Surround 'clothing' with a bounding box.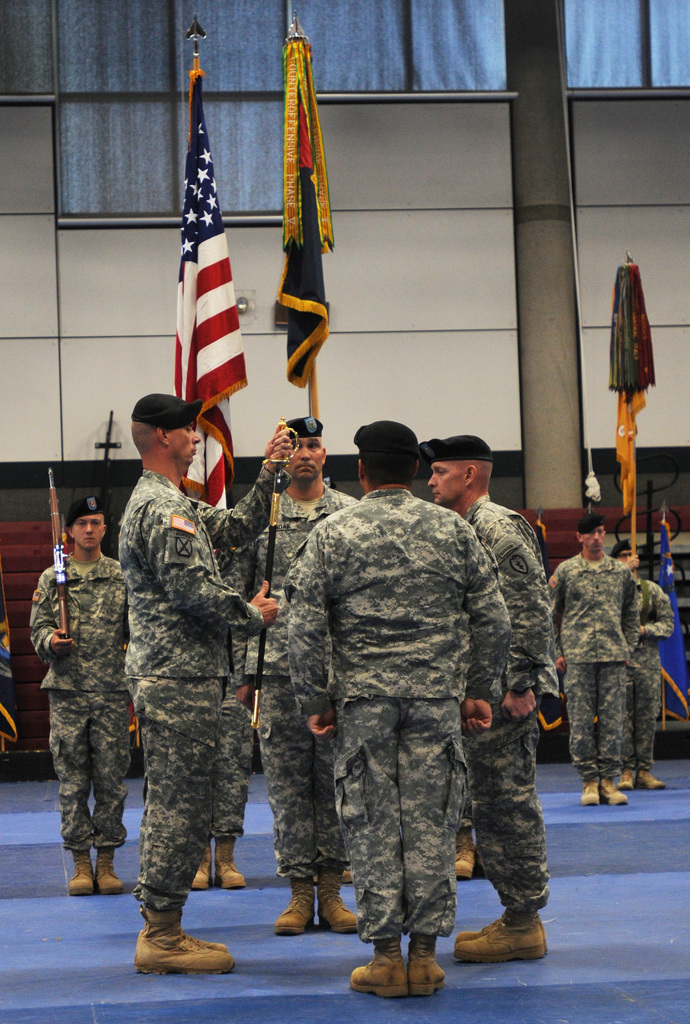
[458, 486, 549, 923].
